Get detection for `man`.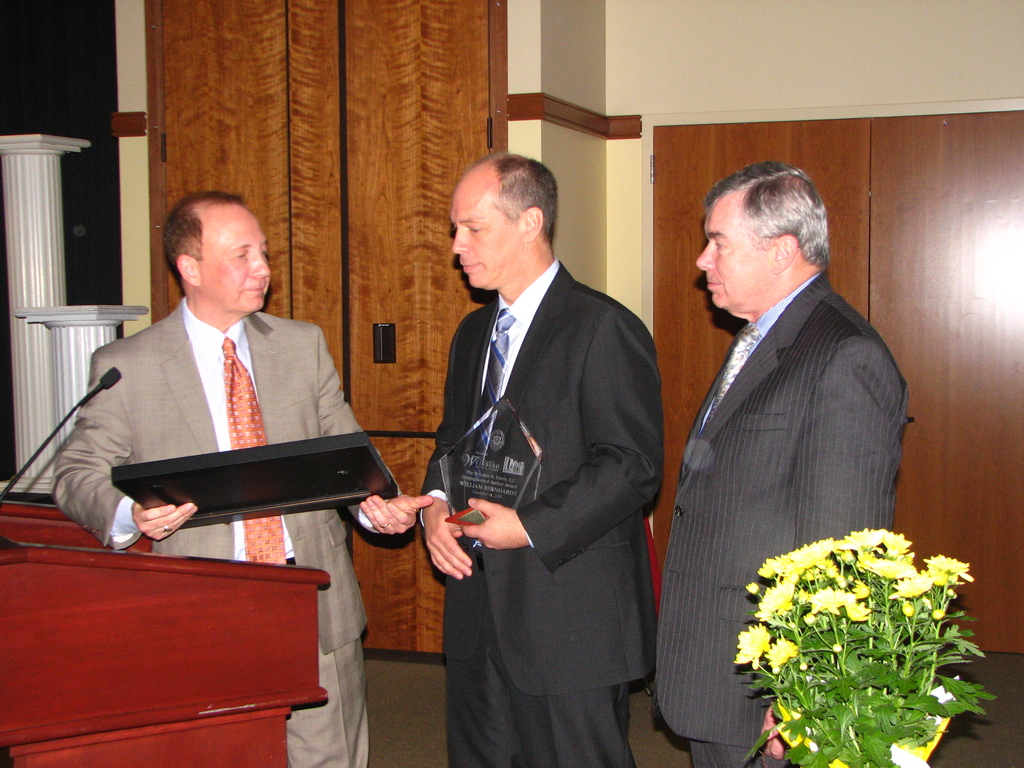
Detection: bbox=[47, 185, 434, 767].
